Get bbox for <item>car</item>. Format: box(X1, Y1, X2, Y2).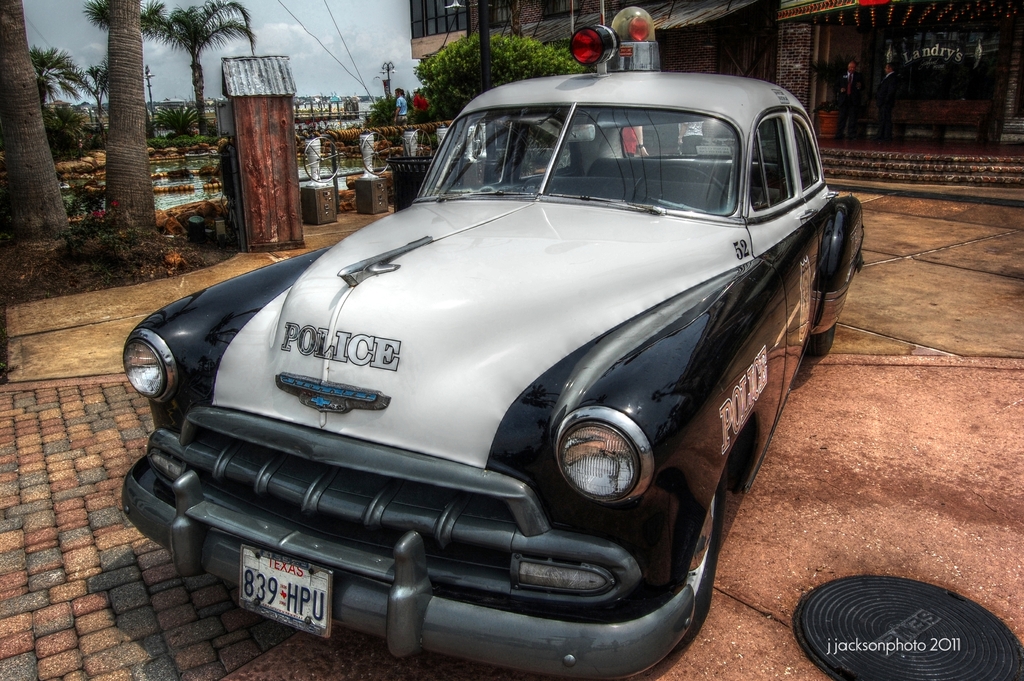
box(142, 47, 866, 659).
